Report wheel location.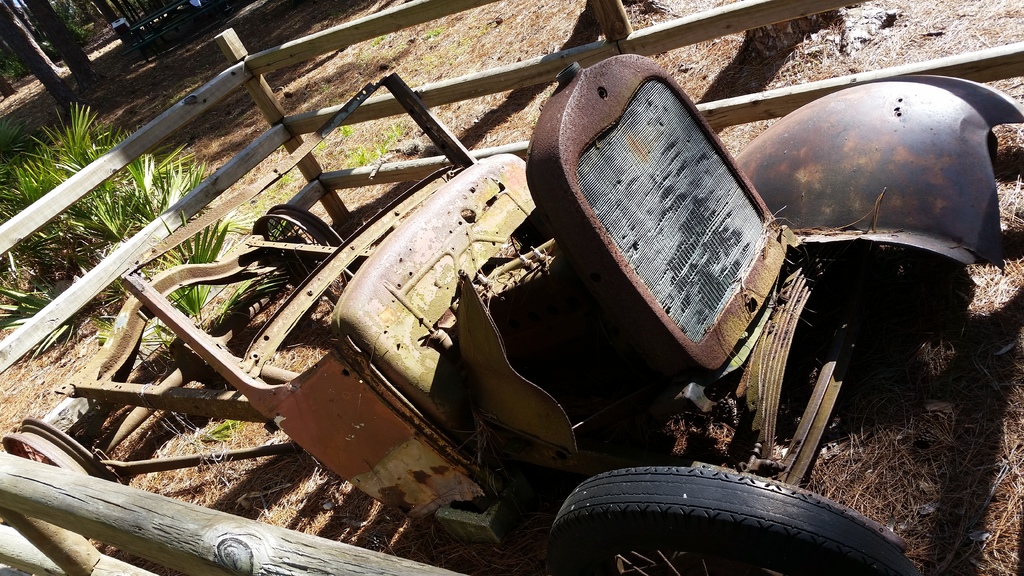
Report: locate(251, 202, 345, 284).
